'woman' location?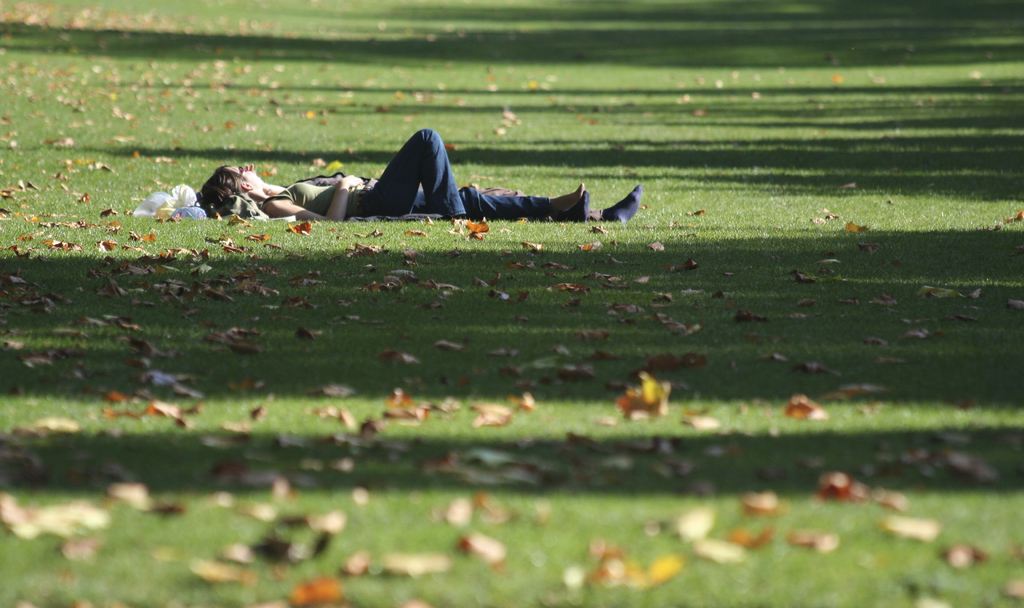
[x1=207, y1=120, x2=588, y2=229]
